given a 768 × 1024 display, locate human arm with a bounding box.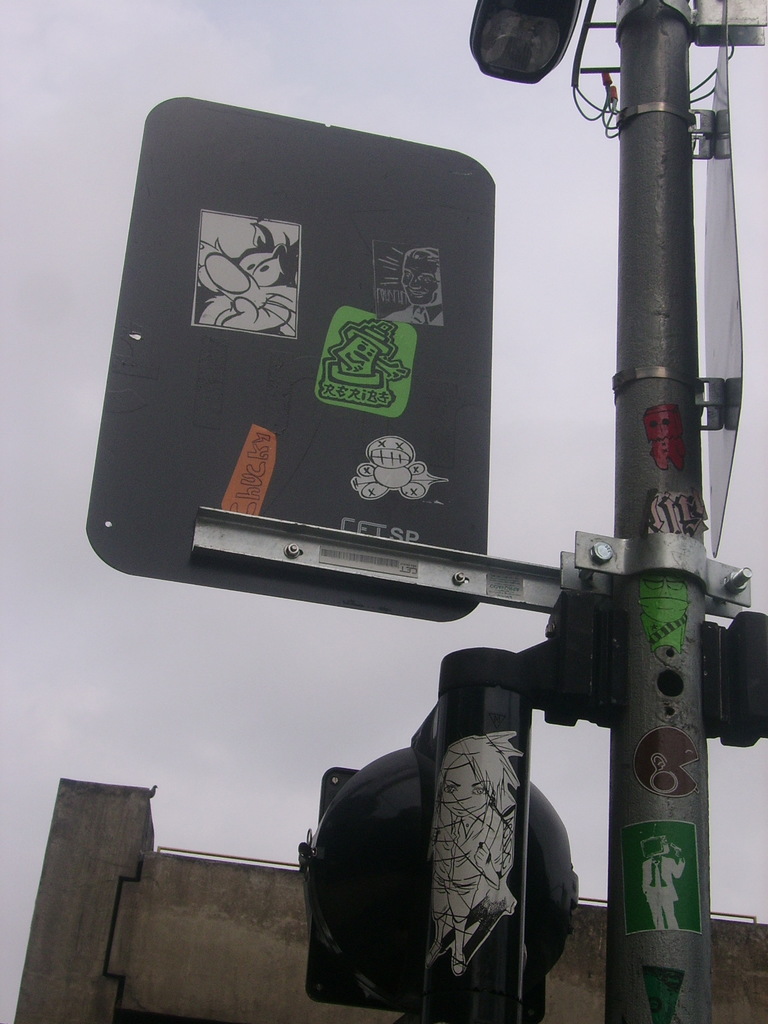
Located: box(474, 820, 500, 890).
